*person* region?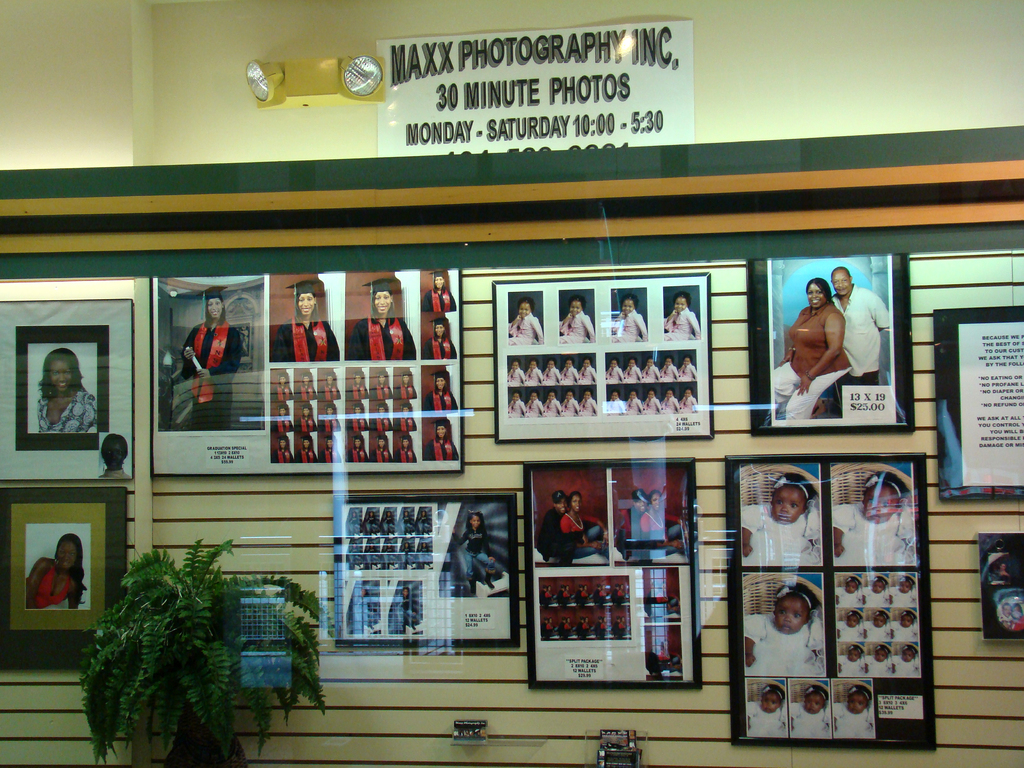
[793,677,830,743]
